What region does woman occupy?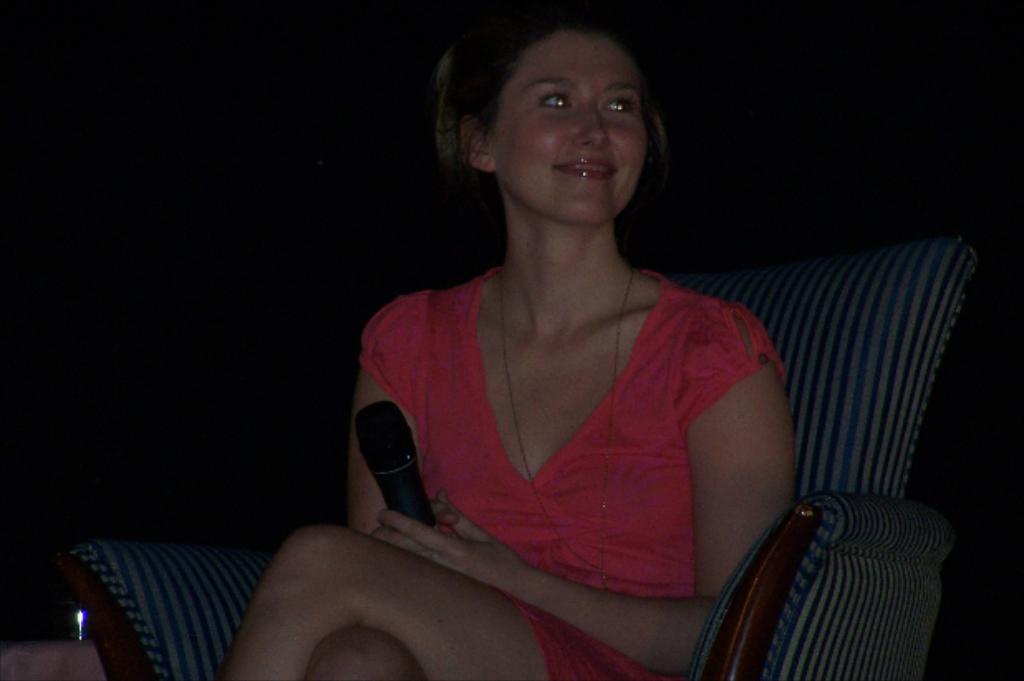
bbox=(210, 12, 807, 679).
